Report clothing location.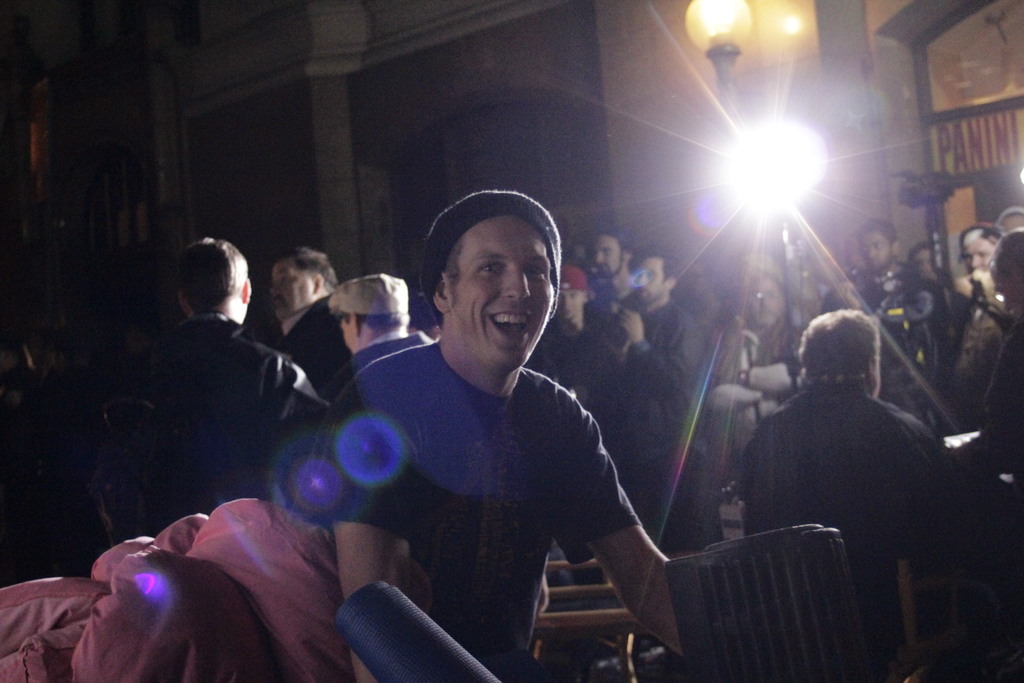
Report: BBox(740, 378, 940, 627).
